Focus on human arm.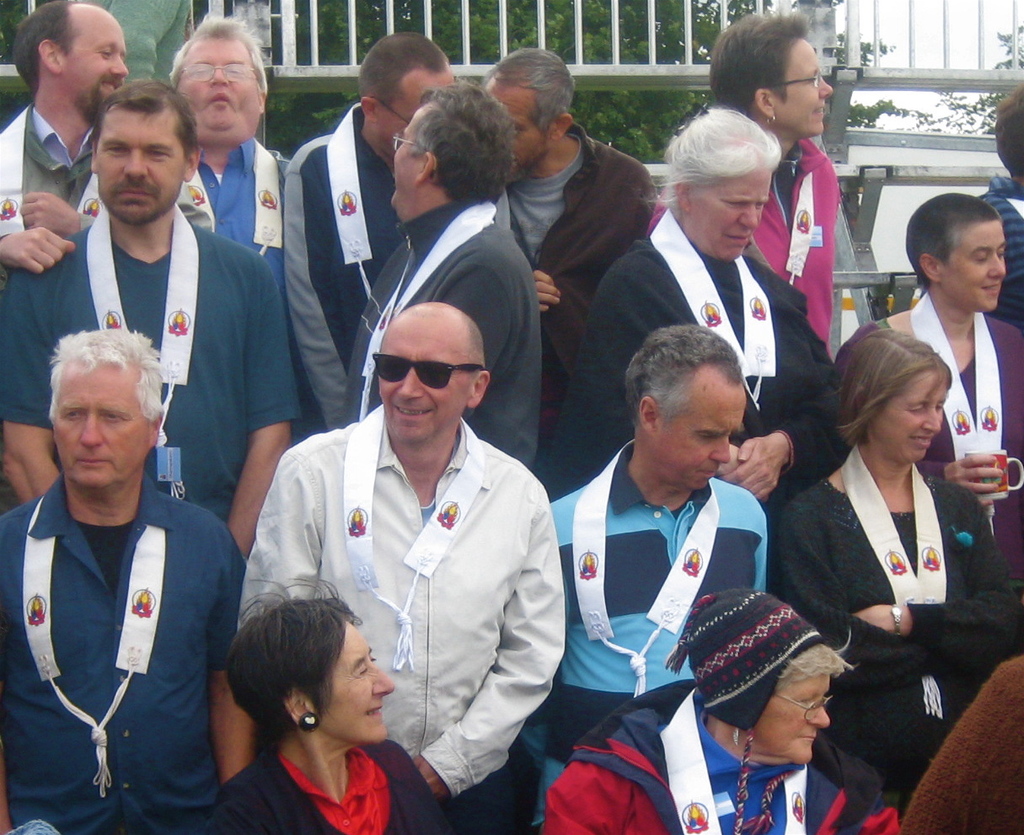
Focused at pyautogui.locateOnScreen(898, 656, 1023, 834).
